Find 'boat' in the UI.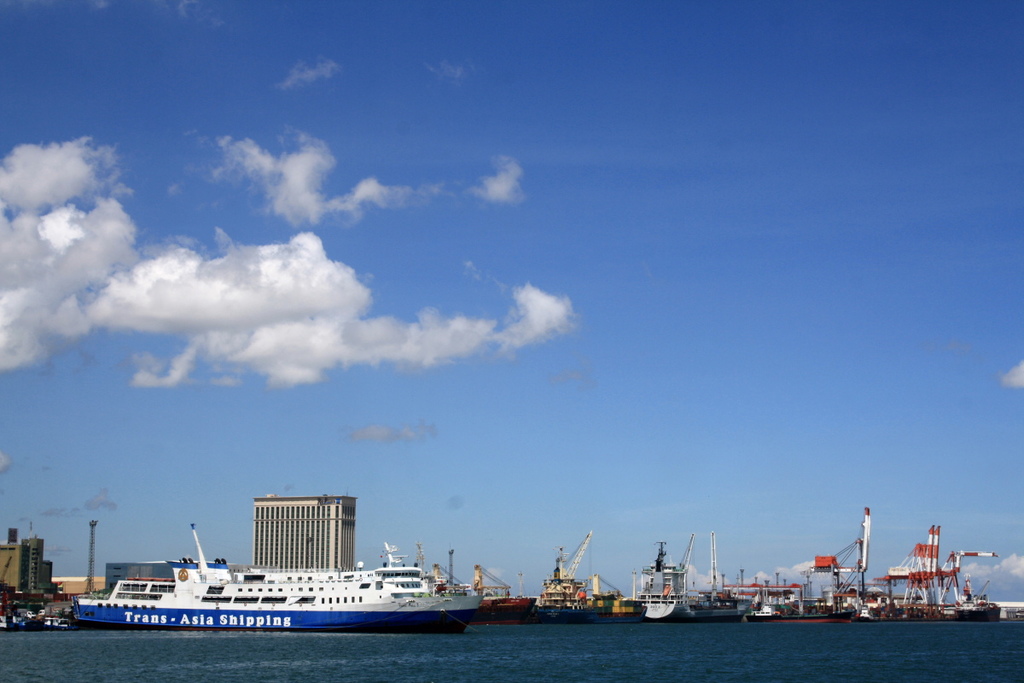
UI element at (left=439, top=560, right=532, bottom=622).
